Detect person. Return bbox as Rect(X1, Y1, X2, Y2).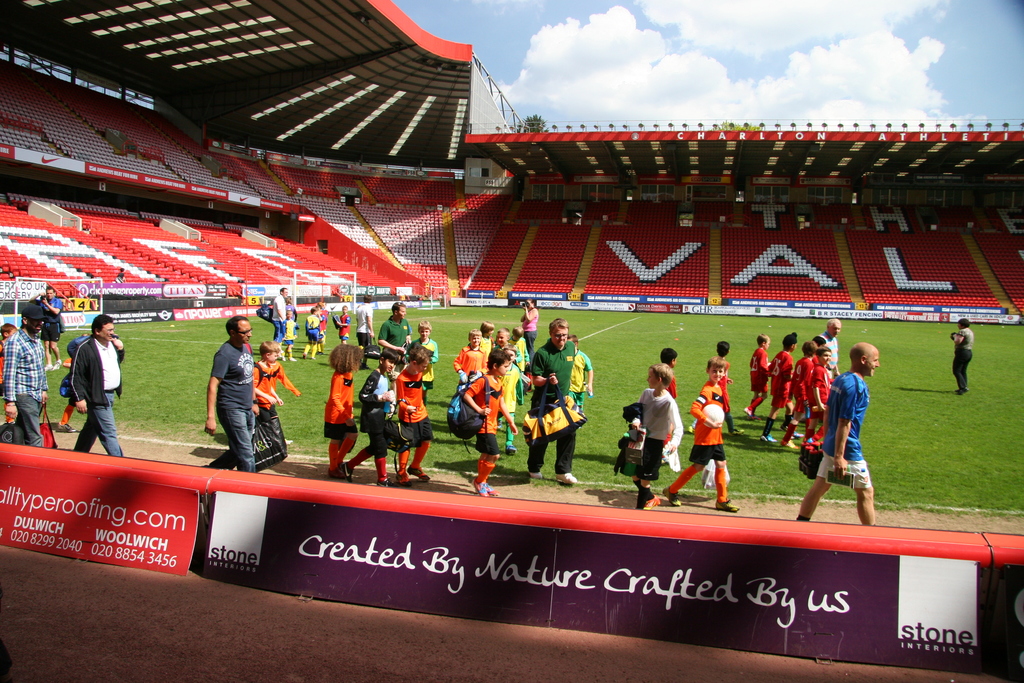
Rect(477, 317, 495, 358).
